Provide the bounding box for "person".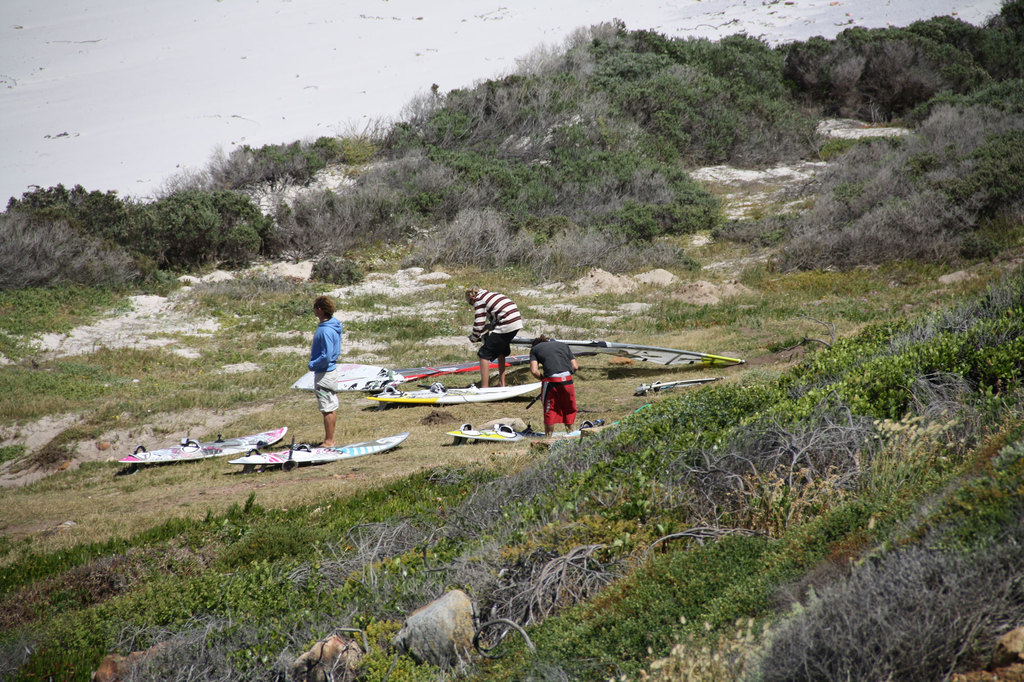
detection(303, 296, 342, 448).
